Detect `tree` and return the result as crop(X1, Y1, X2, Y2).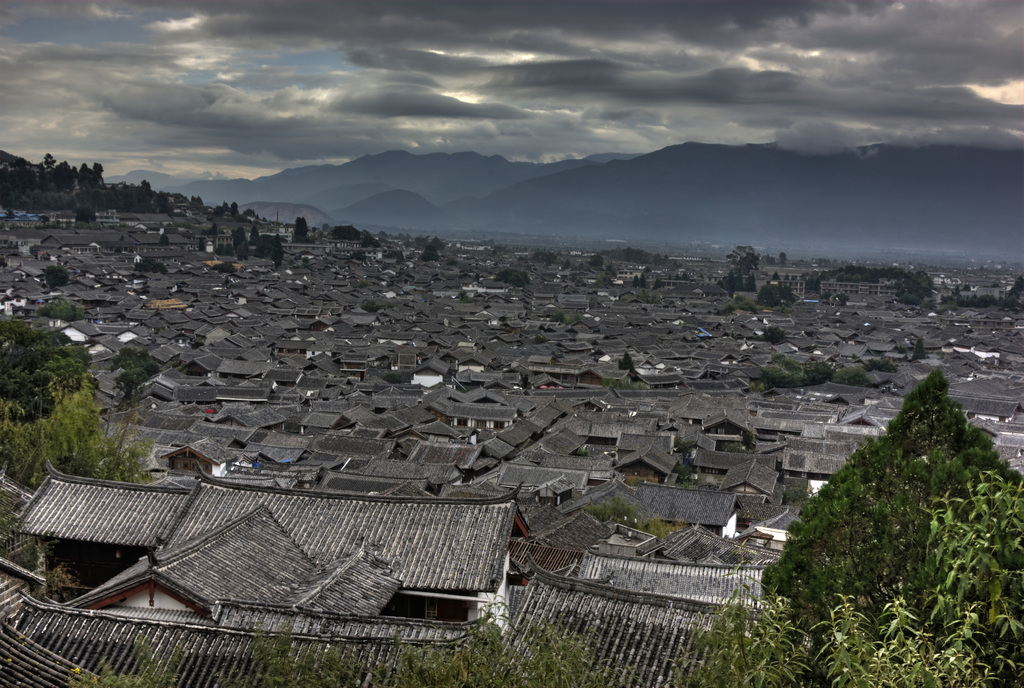
crop(3, 306, 88, 401).
